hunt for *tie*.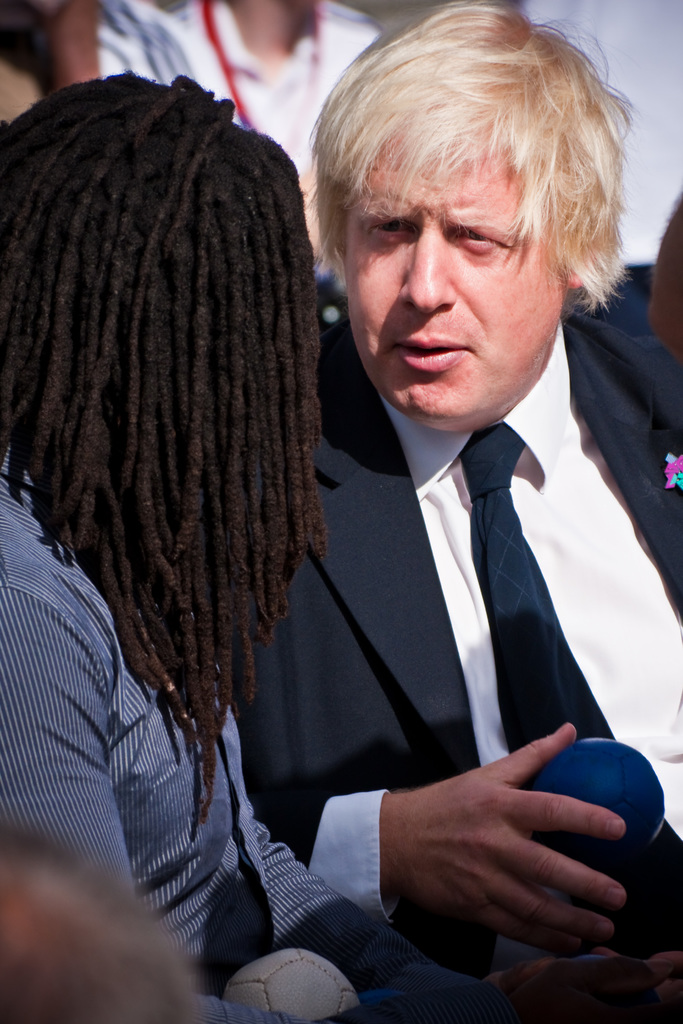
Hunted down at (x1=463, y1=410, x2=682, y2=966).
